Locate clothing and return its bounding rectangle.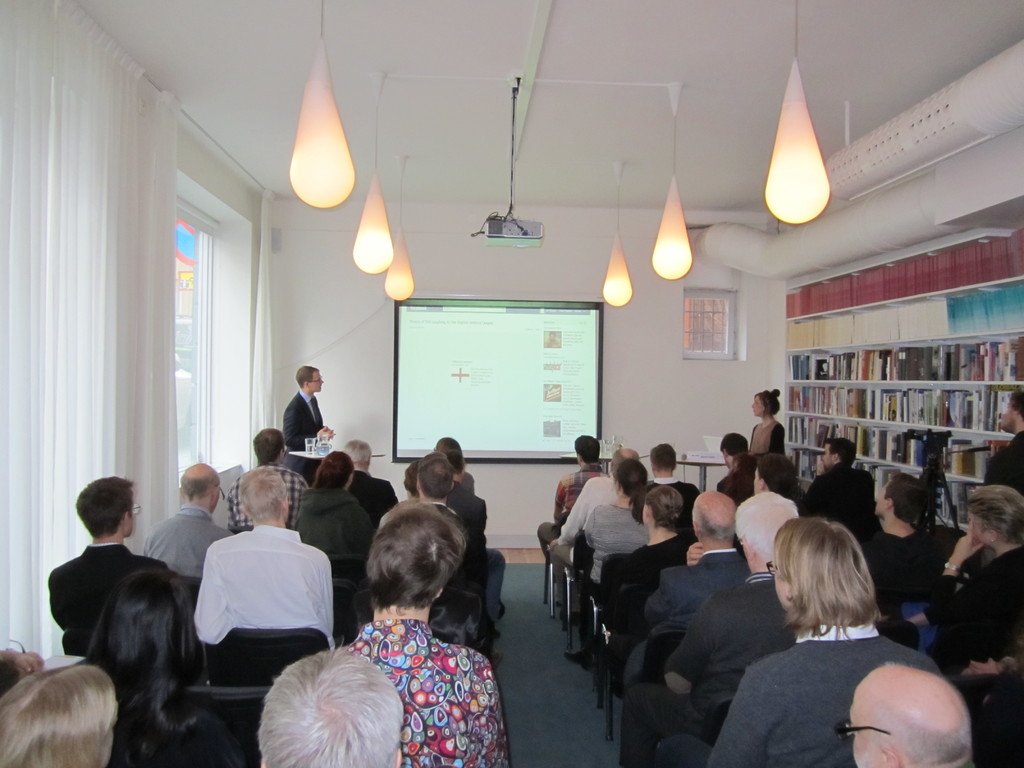
{"left": 618, "top": 538, "right": 756, "bottom": 678}.
